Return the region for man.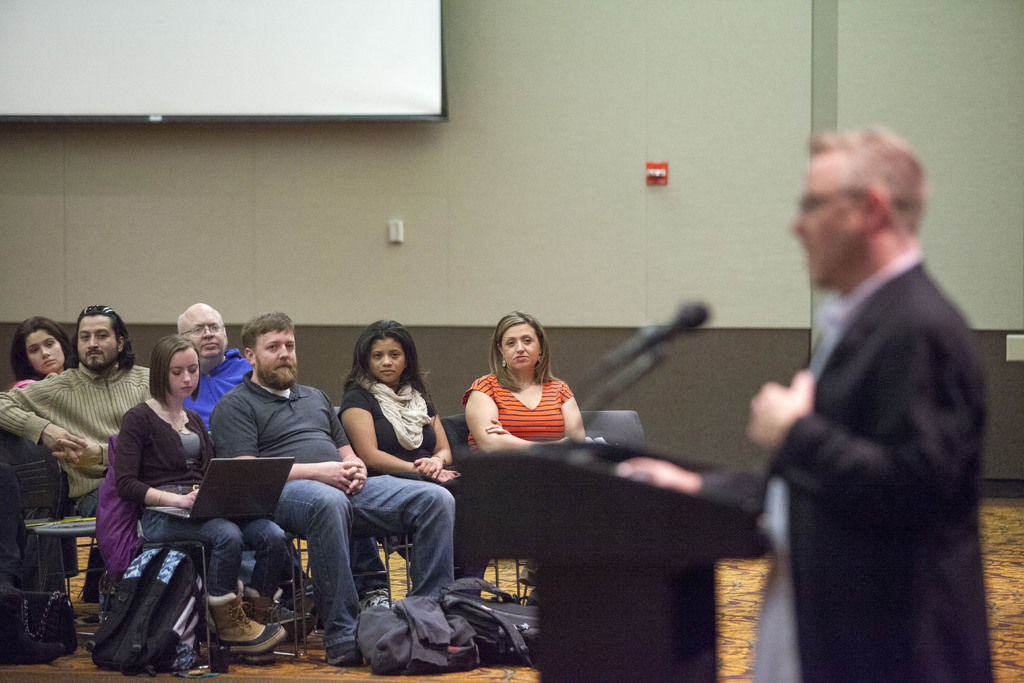
x1=0 y1=305 x2=150 y2=520.
